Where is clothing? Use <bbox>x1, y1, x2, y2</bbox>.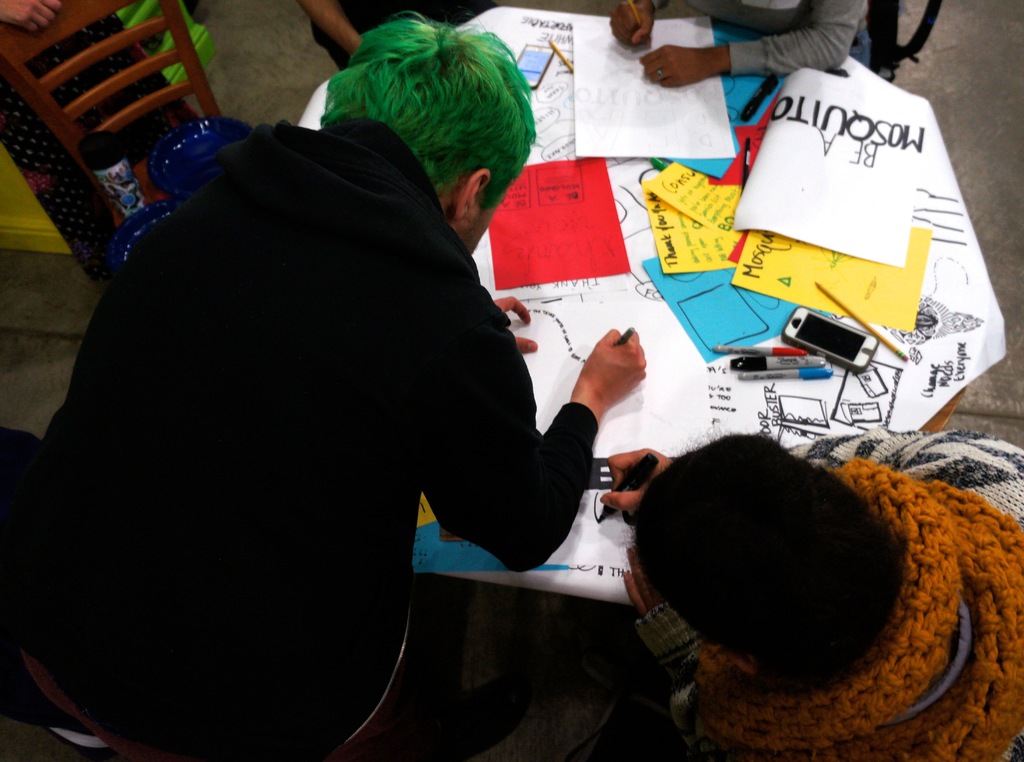
<bbox>0, 12, 202, 291</bbox>.
